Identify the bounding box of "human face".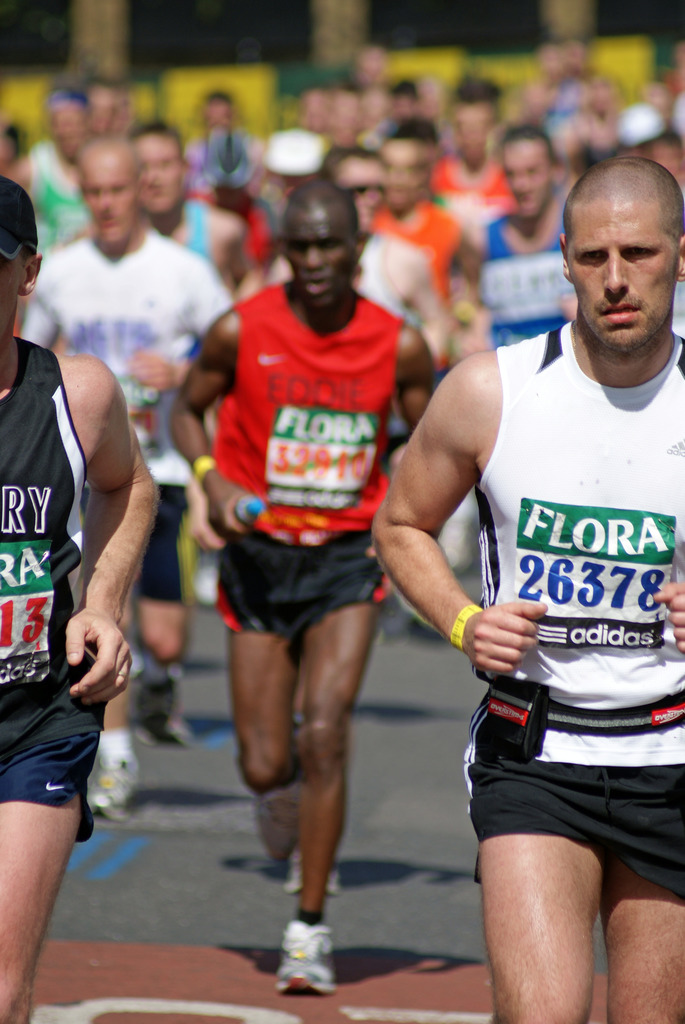
x1=566 y1=195 x2=677 y2=358.
